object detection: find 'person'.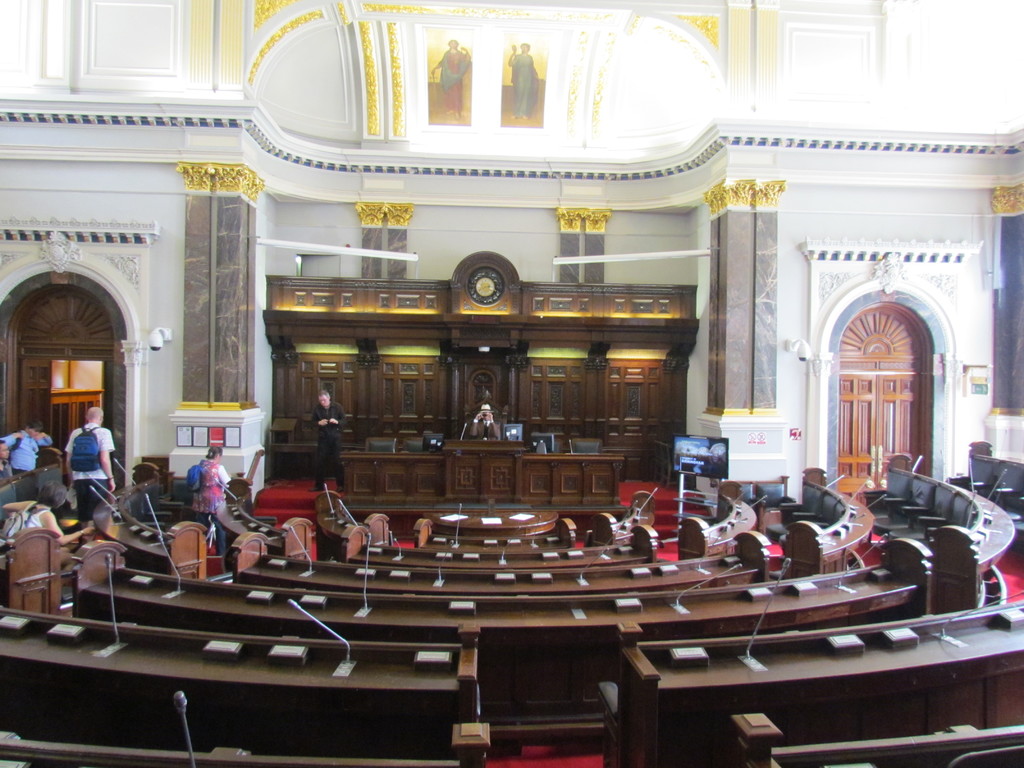
310, 392, 342, 491.
